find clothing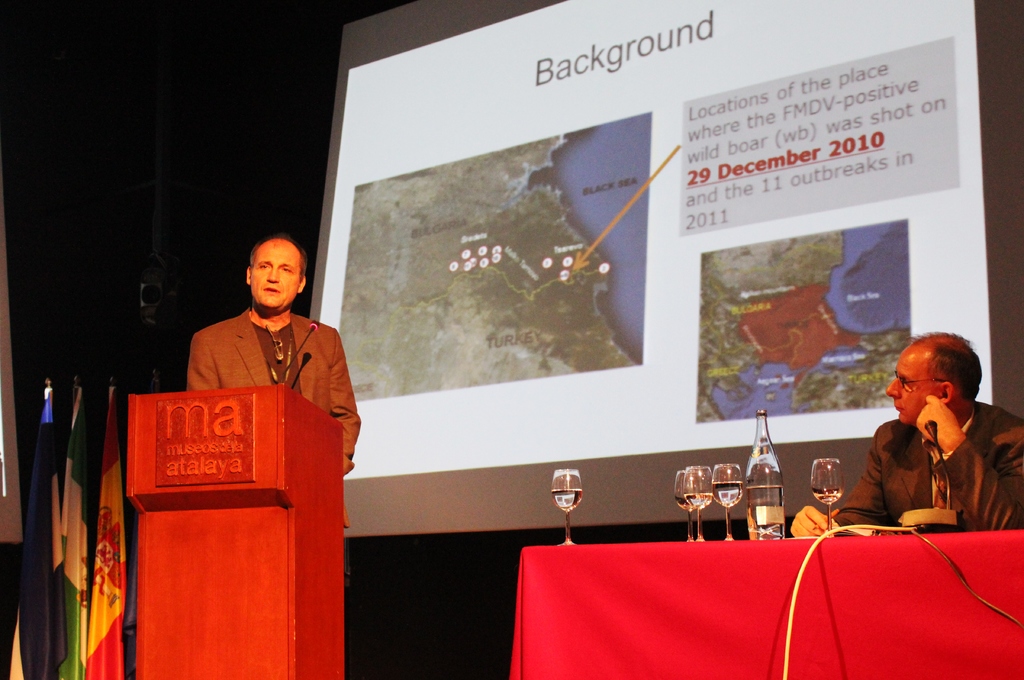
box(830, 398, 1023, 530)
